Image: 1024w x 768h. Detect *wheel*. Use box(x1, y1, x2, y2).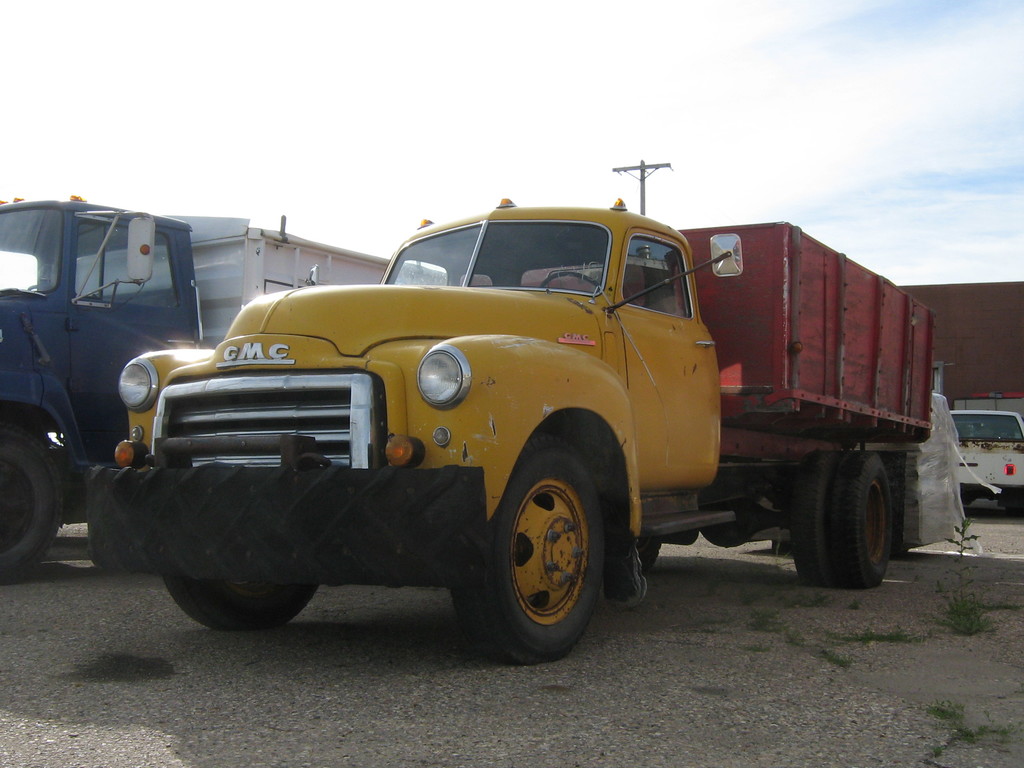
box(785, 456, 897, 593).
